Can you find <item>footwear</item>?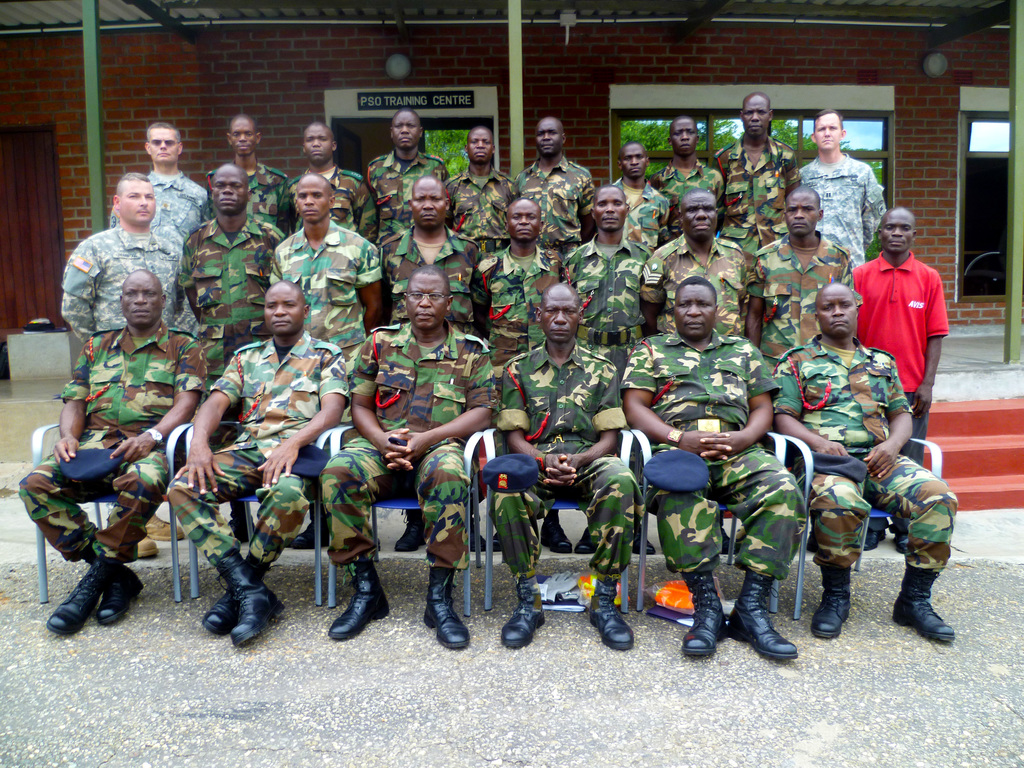
Yes, bounding box: locate(570, 527, 595, 552).
